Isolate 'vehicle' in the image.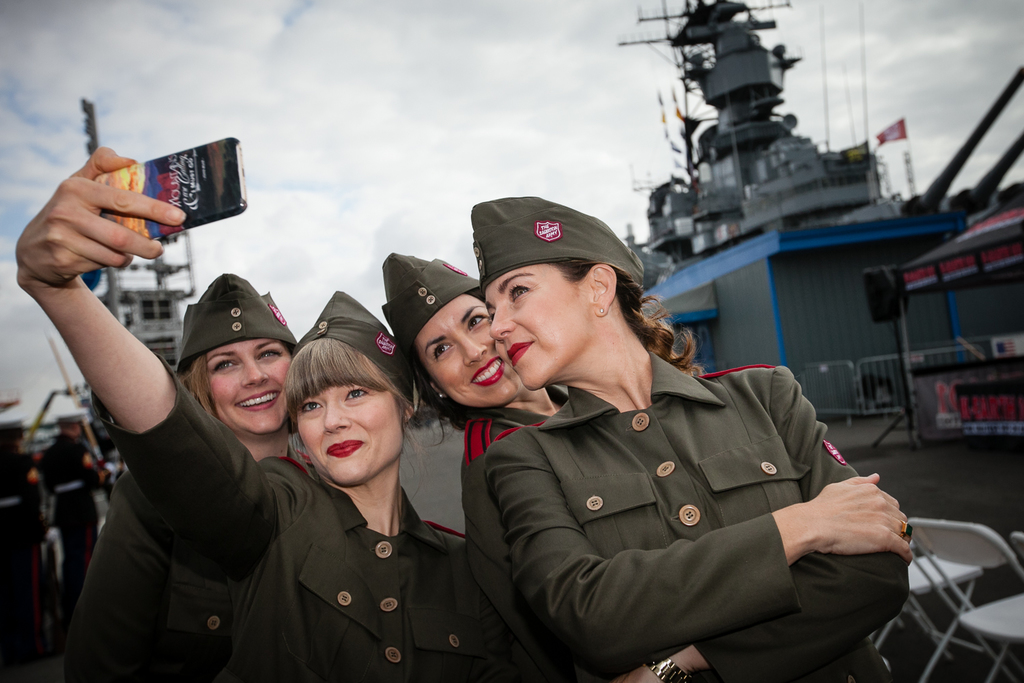
Isolated region: 0:409:122:652.
